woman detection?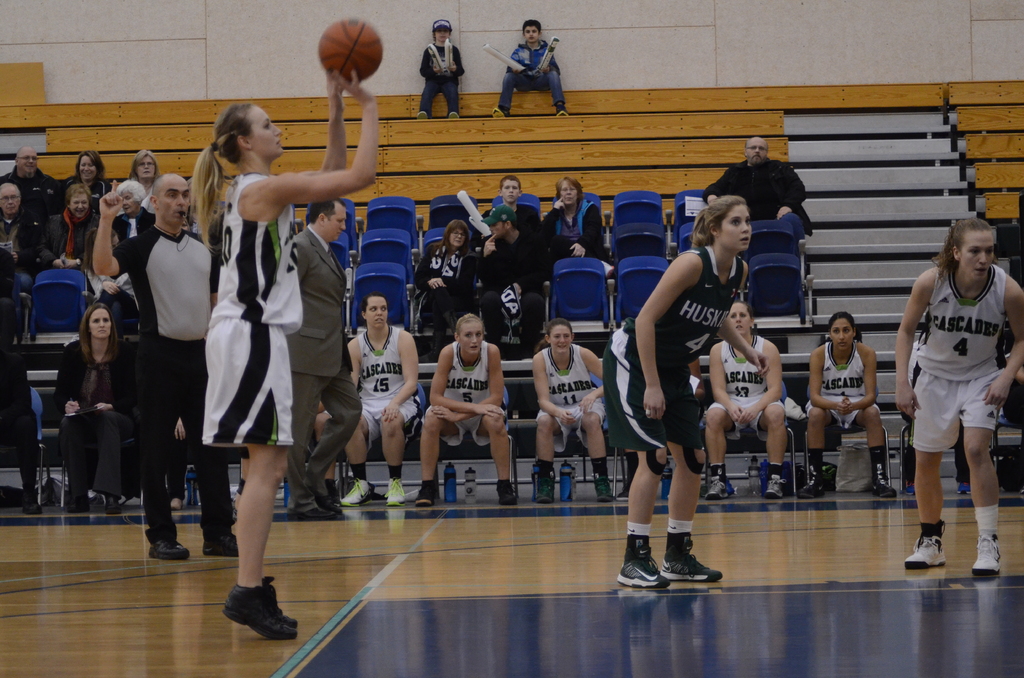
593, 191, 773, 588
